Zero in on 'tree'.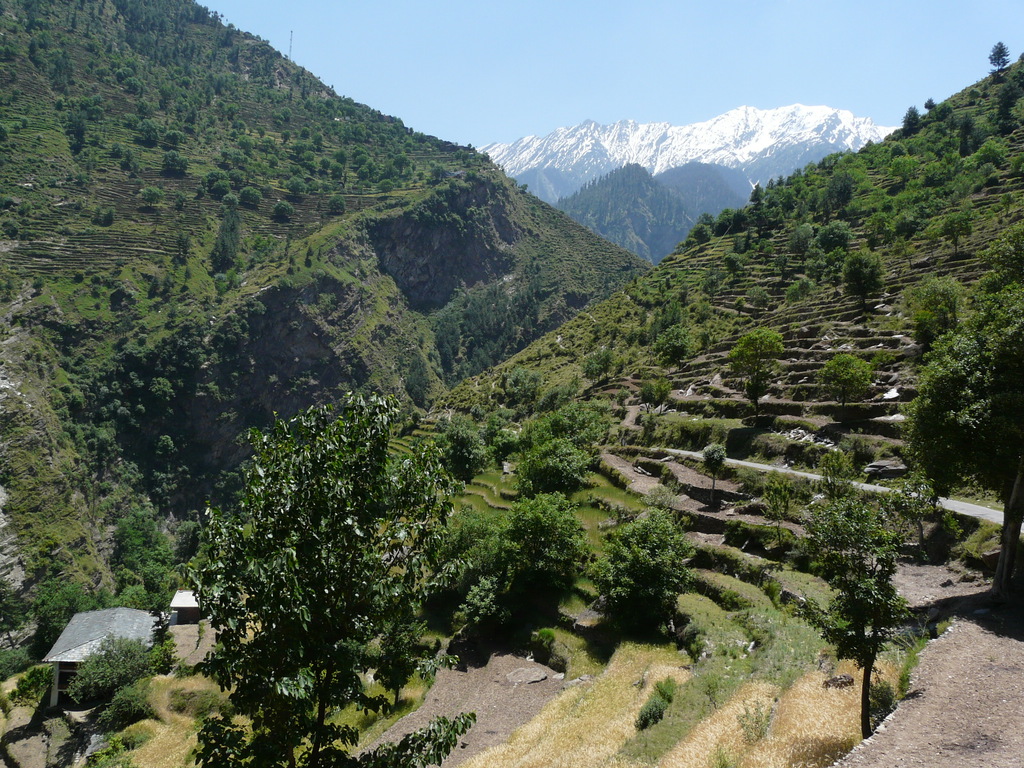
Zeroed in: detection(833, 246, 886, 306).
